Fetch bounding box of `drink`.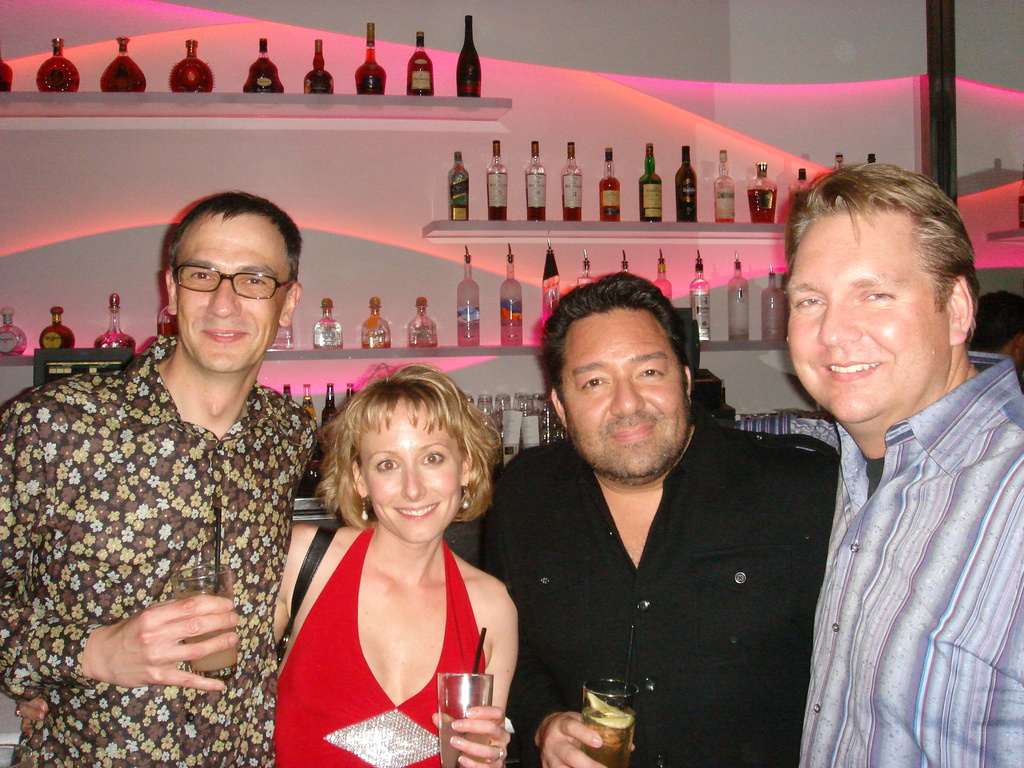
Bbox: Rect(93, 296, 134, 349).
